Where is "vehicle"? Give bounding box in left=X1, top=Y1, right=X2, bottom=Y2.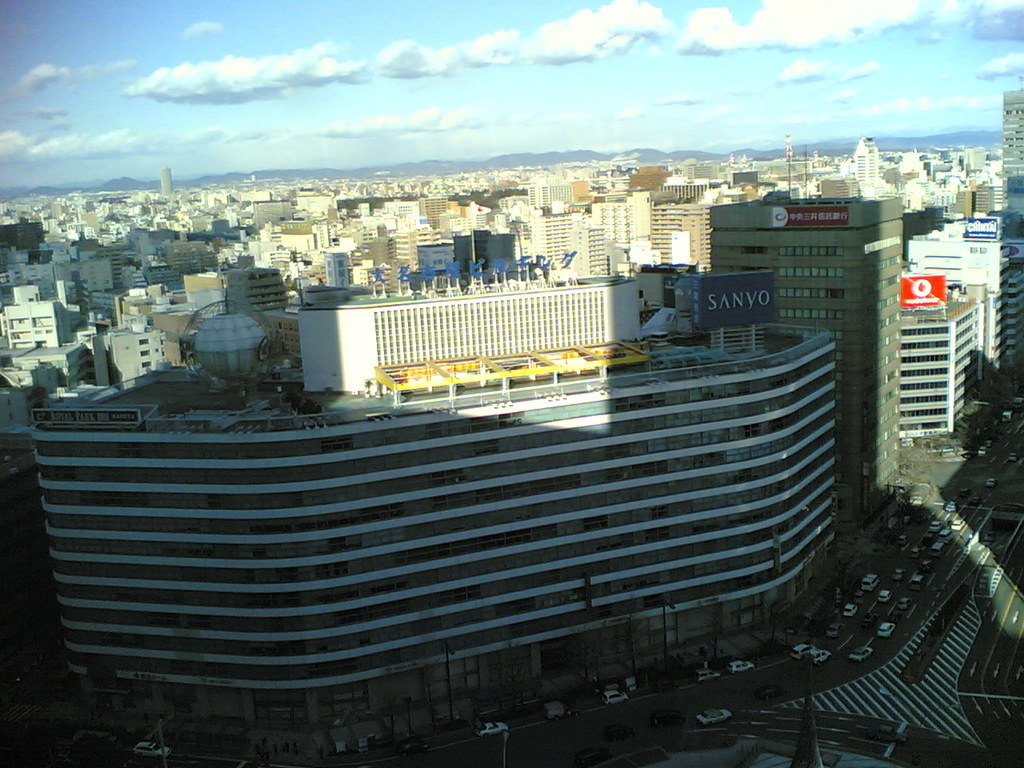
left=926, top=518, right=942, bottom=533.
